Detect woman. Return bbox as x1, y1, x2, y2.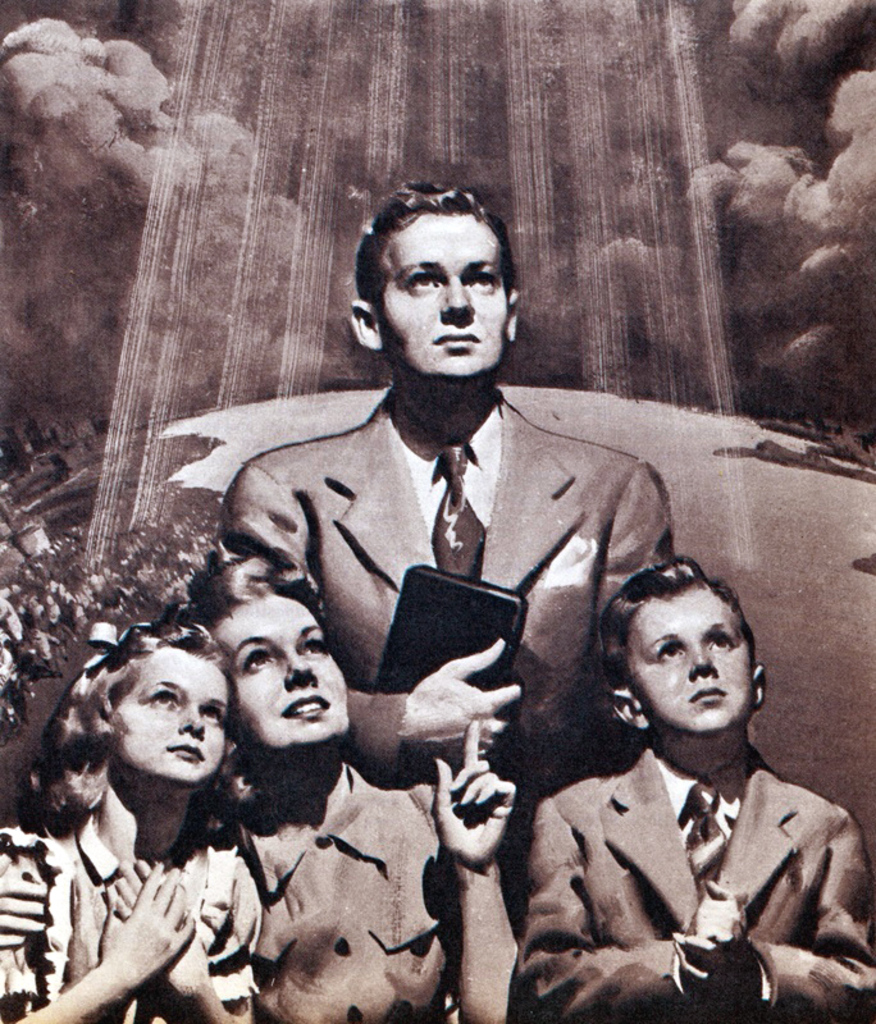
0, 554, 521, 1023.
